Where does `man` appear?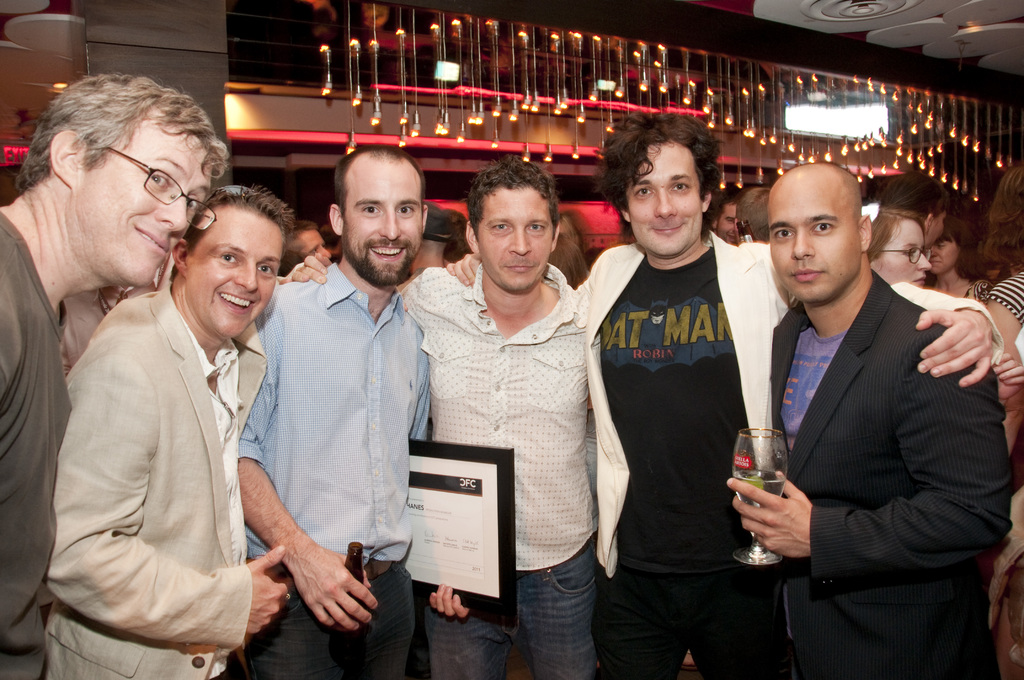
Appears at pyautogui.locateOnScreen(711, 202, 745, 245).
